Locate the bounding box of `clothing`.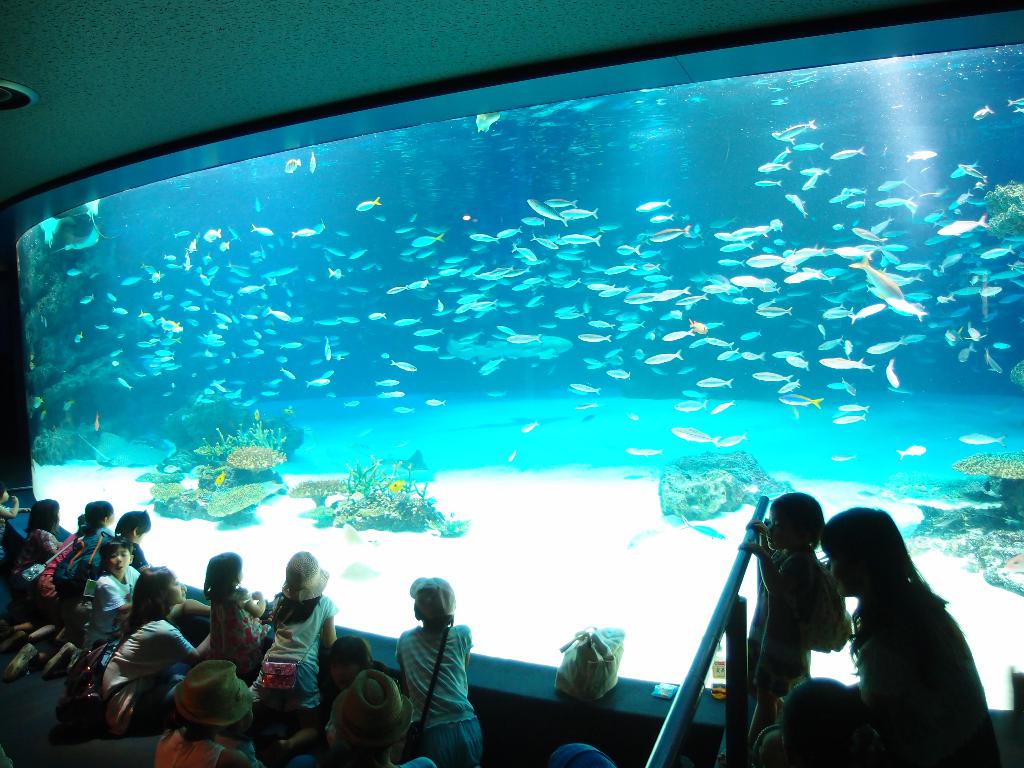
Bounding box: x1=246, y1=592, x2=337, y2=728.
